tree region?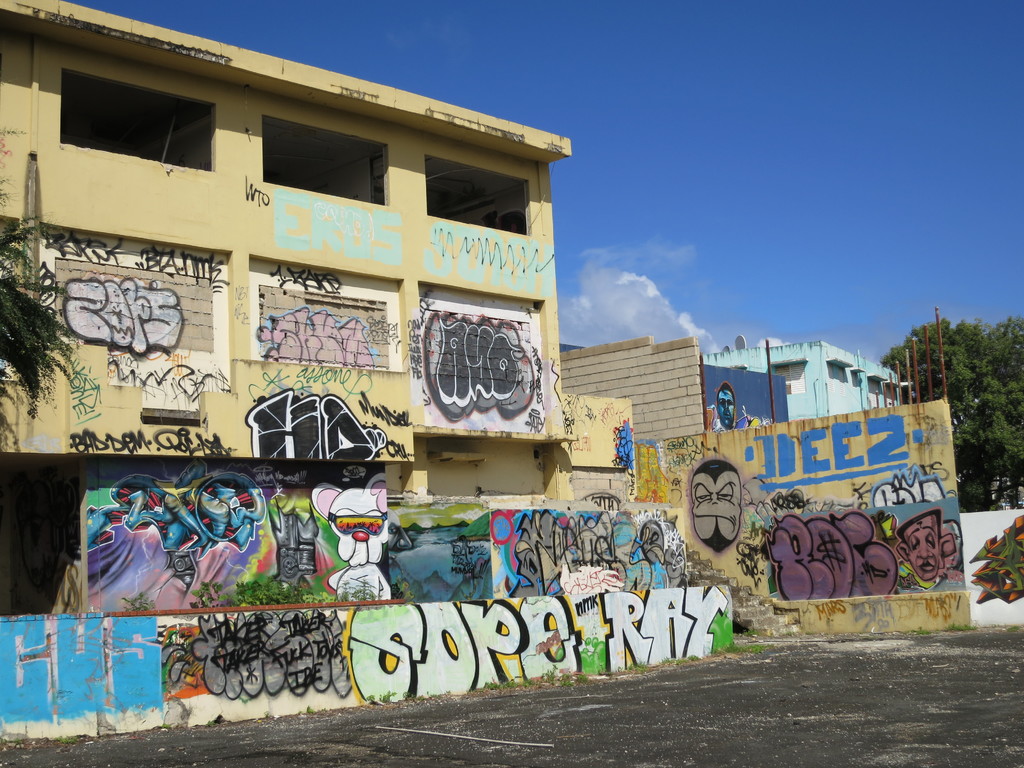
(0,211,78,452)
